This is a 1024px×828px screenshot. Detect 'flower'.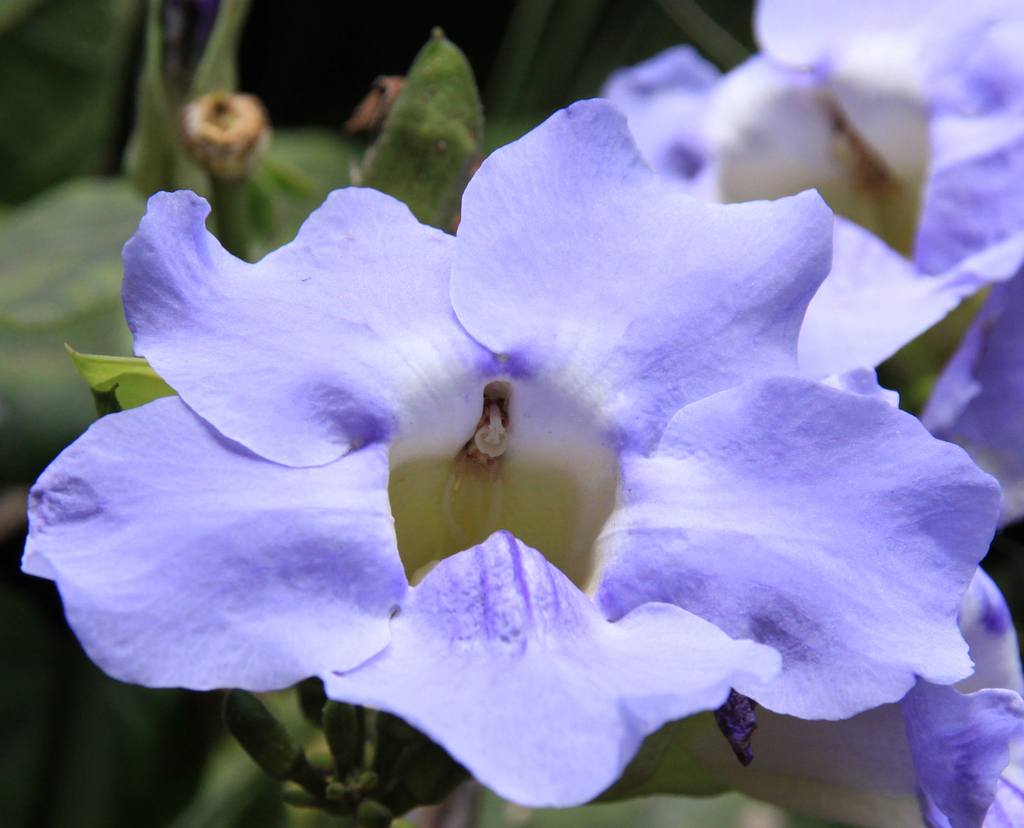
BBox(594, 0, 1023, 382).
